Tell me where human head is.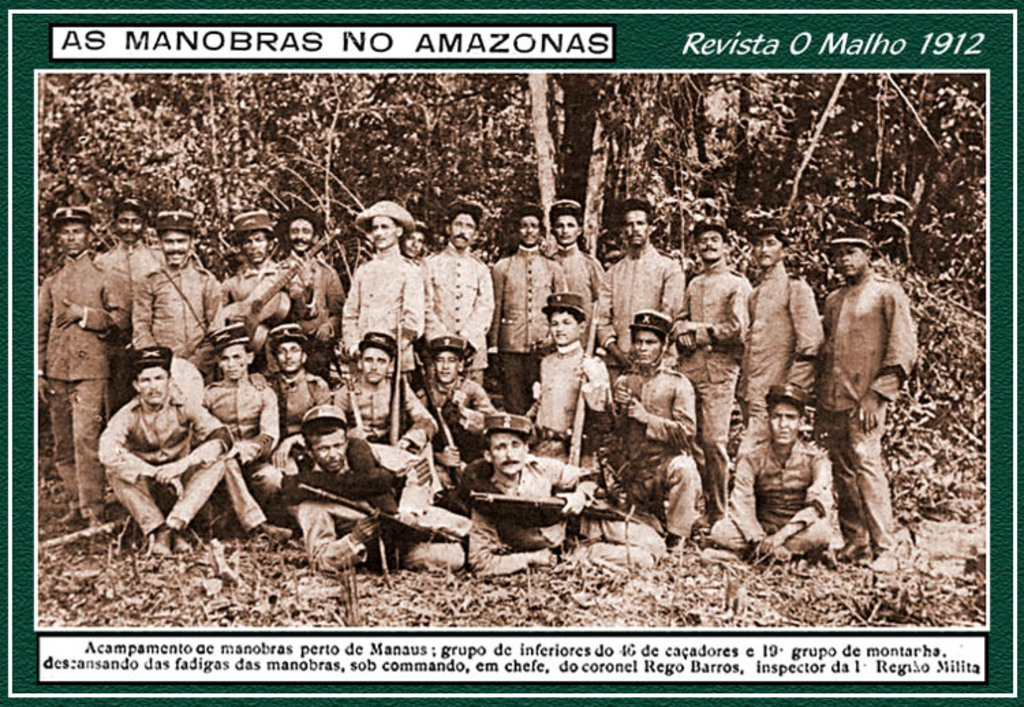
human head is at bbox=(303, 412, 350, 471).
